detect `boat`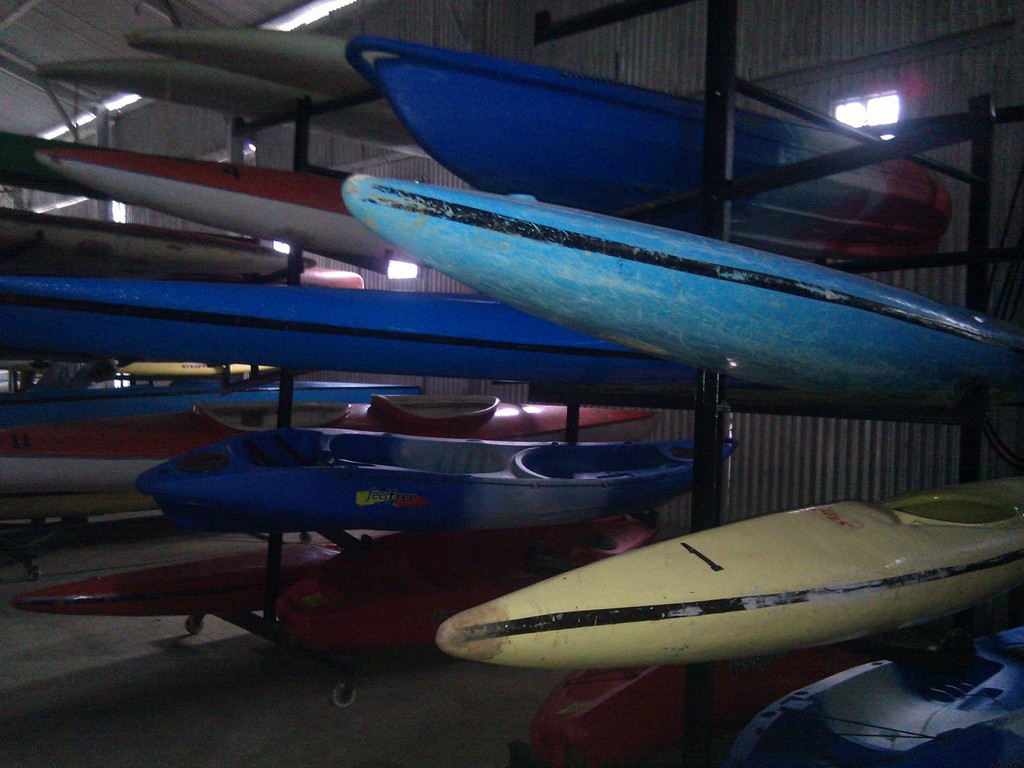
crop(345, 168, 1023, 396)
